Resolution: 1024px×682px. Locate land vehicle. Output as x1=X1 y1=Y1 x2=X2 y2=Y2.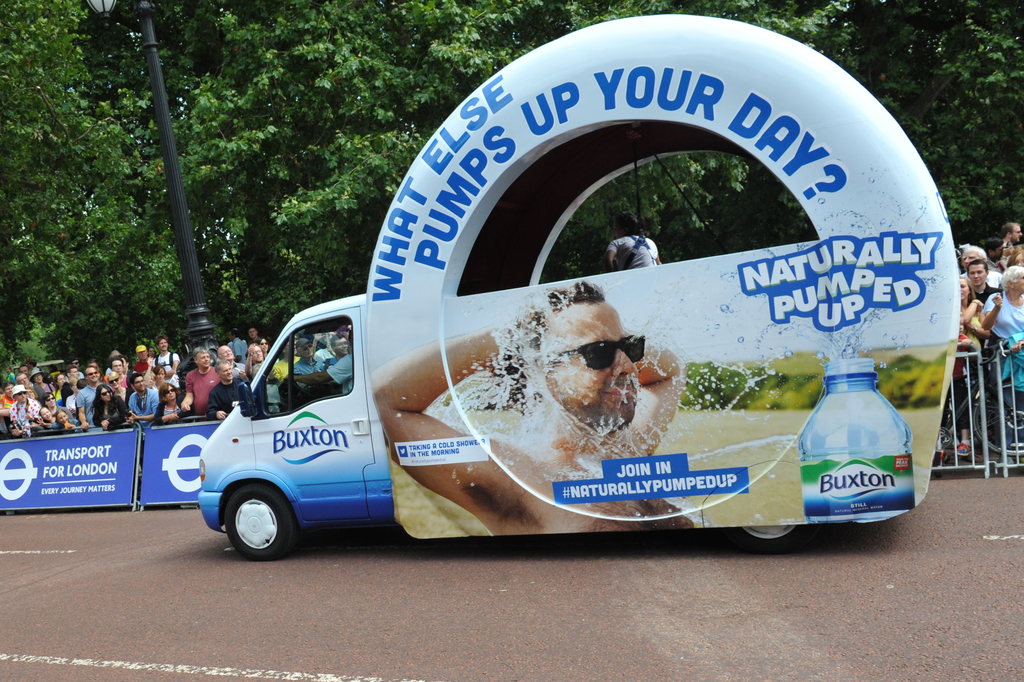
x1=196 y1=298 x2=815 y2=563.
